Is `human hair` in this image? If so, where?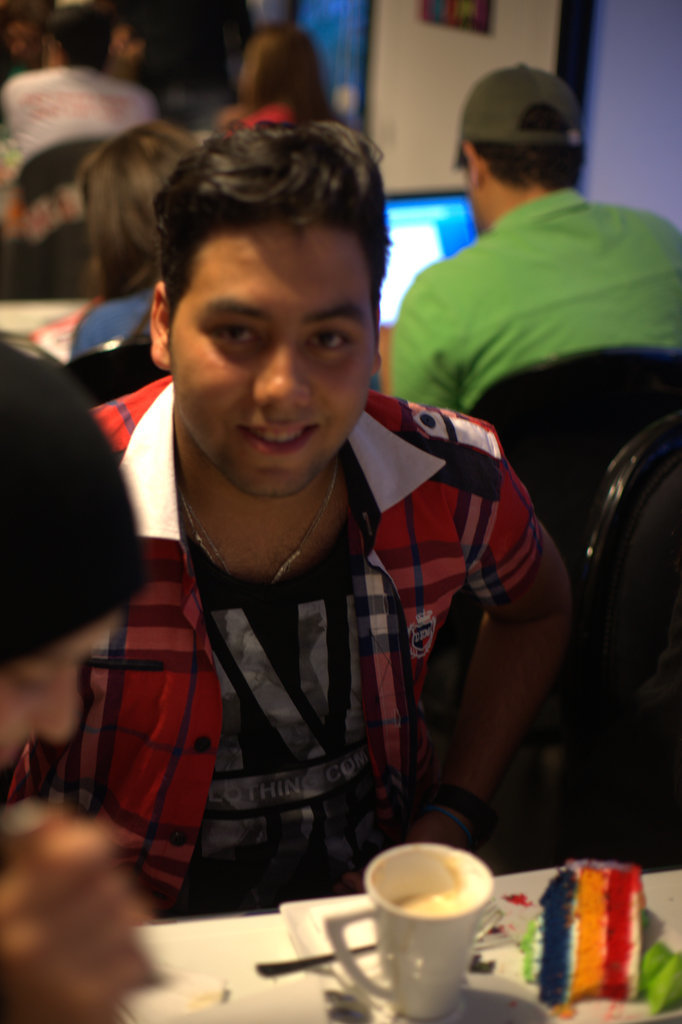
Yes, at rect(147, 96, 399, 399).
